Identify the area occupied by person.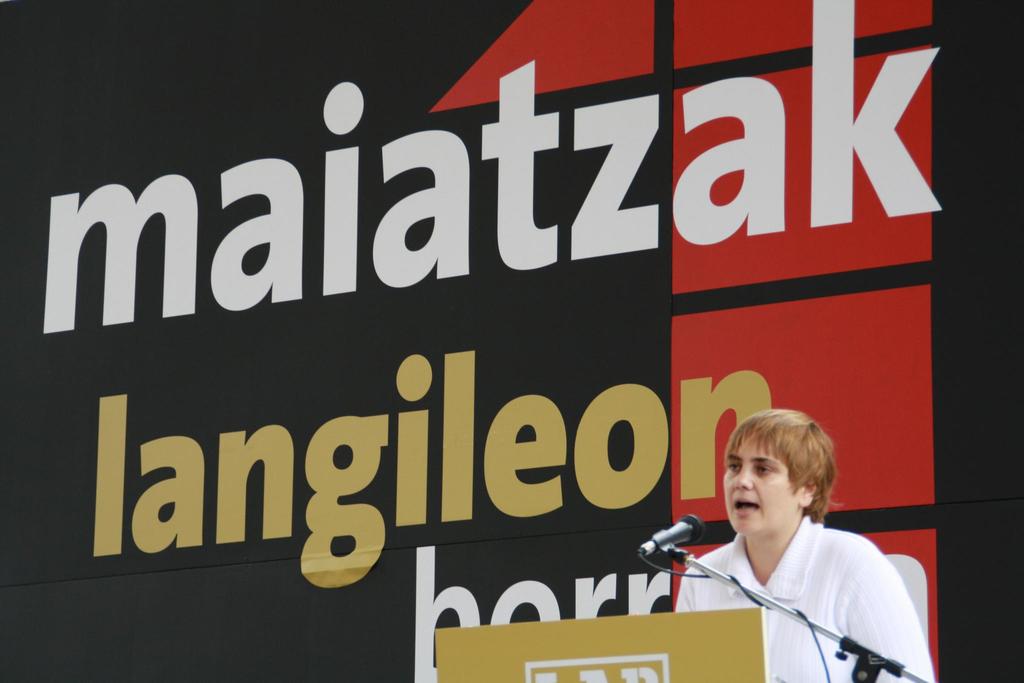
Area: left=671, top=403, right=934, bottom=682.
